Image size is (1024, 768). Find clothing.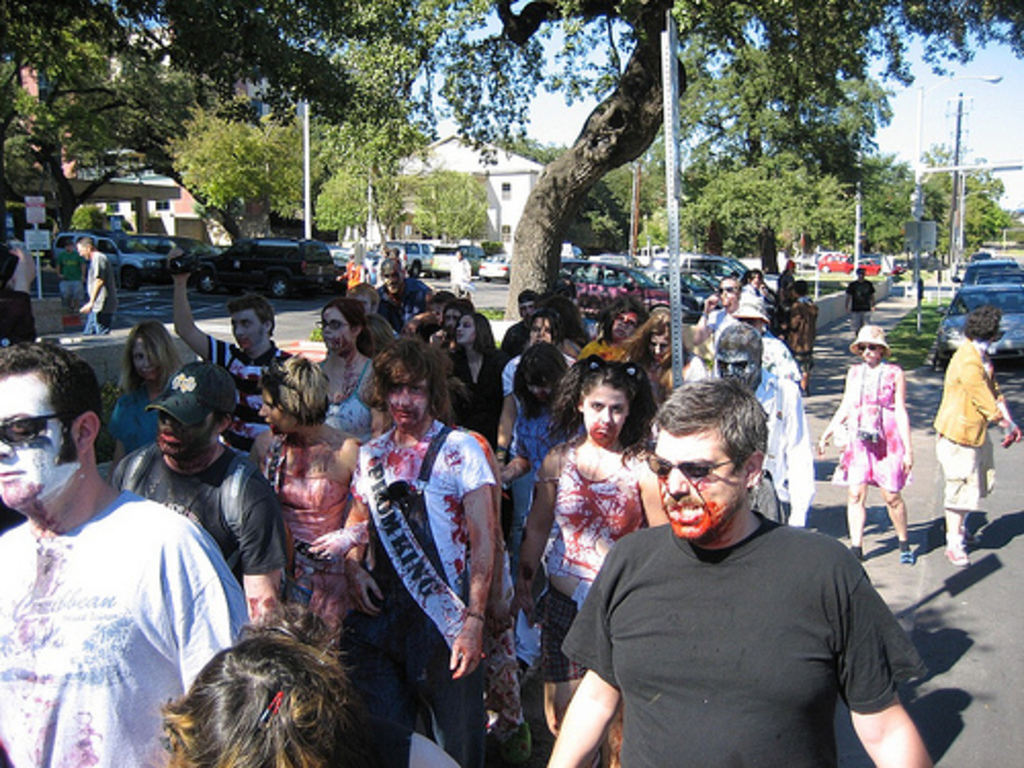
locate(94, 438, 285, 596).
